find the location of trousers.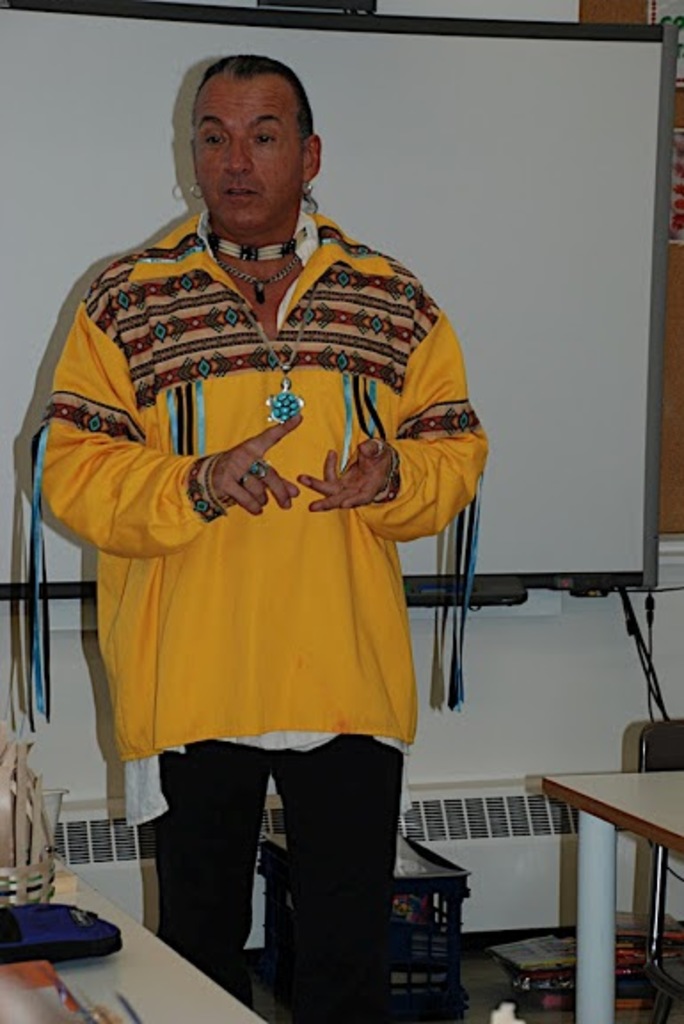
Location: (x1=147, y1=734, x2=405, y2=1022).
